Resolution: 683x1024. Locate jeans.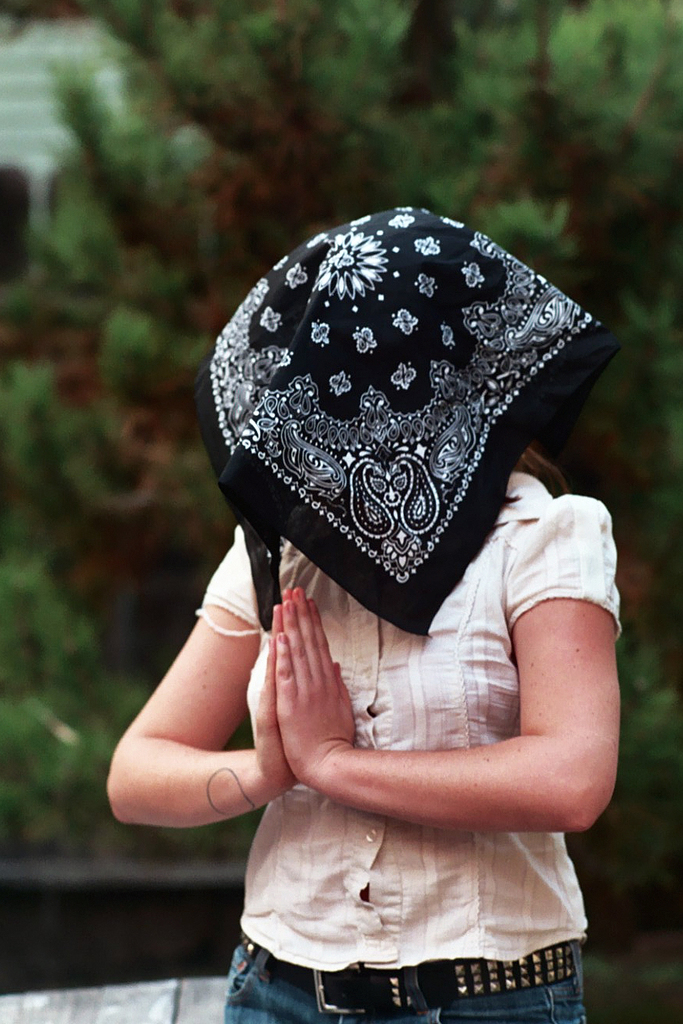
region(218, 940, 593, 1023).
